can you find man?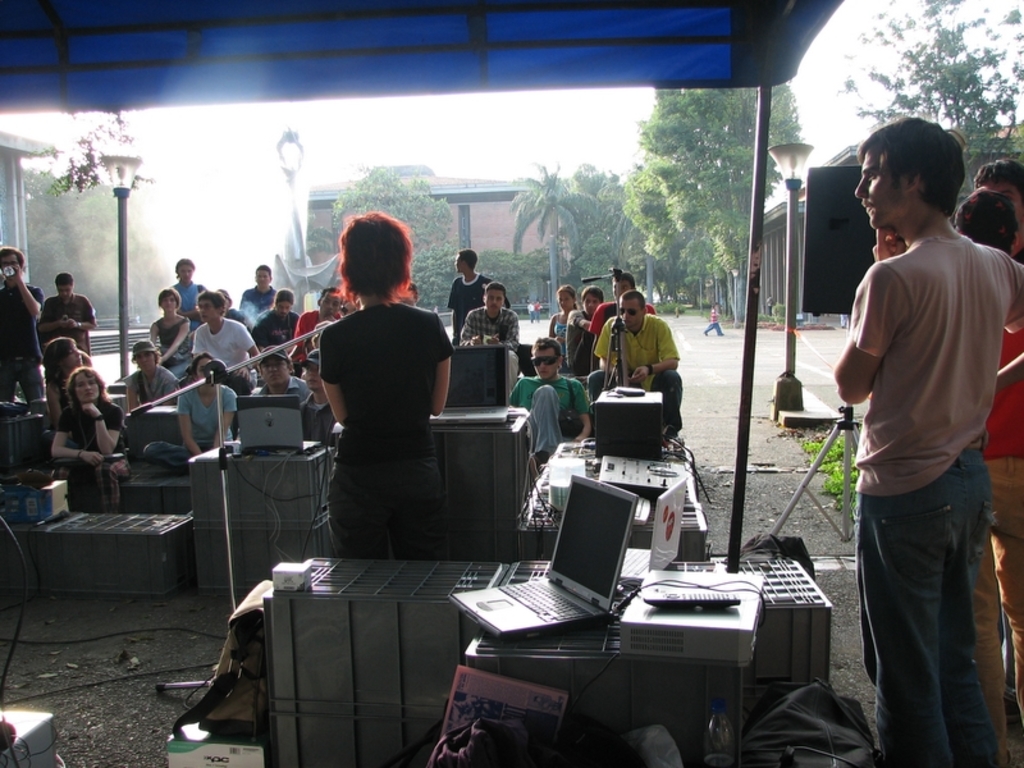
Yes, bounding box: (509,337,593,474).
